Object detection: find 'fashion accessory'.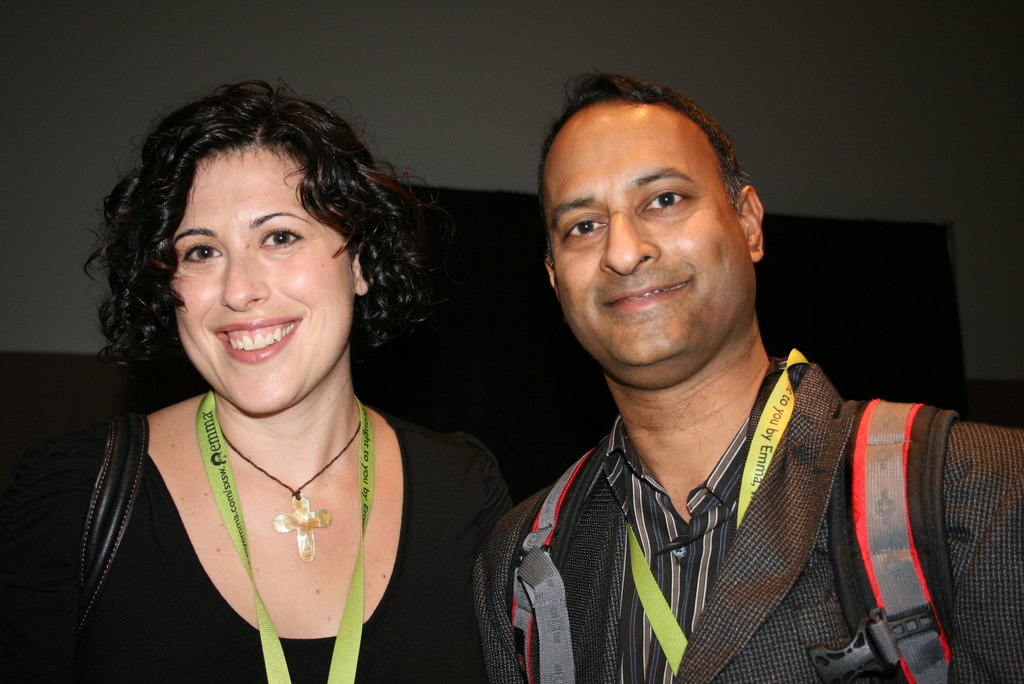
Rect(222, 426, 361, 561).
